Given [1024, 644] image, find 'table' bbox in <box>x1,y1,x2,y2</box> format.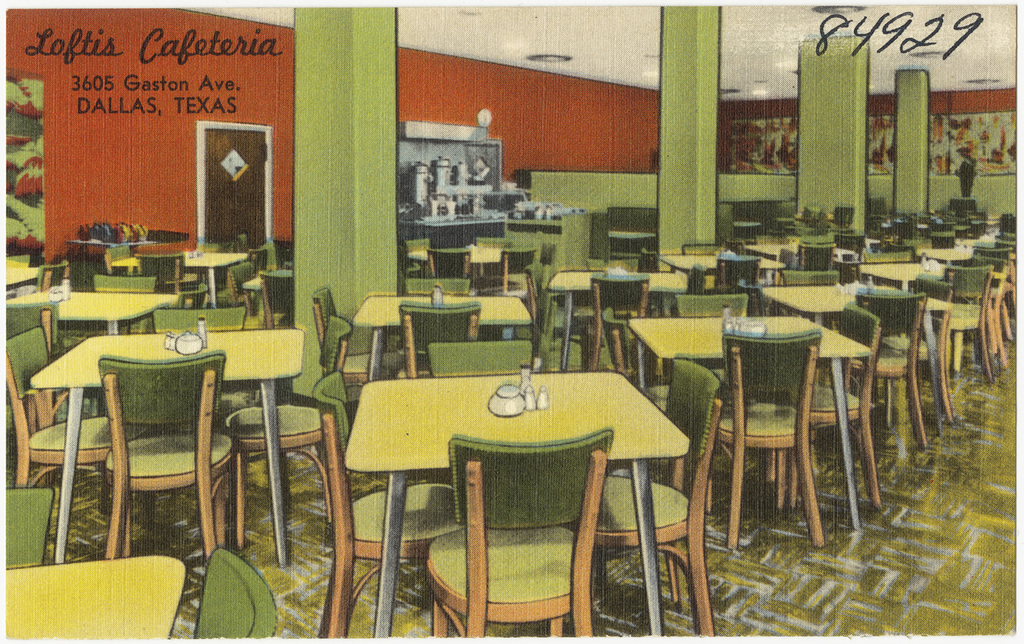
<box>916,247,983,269</box>.
